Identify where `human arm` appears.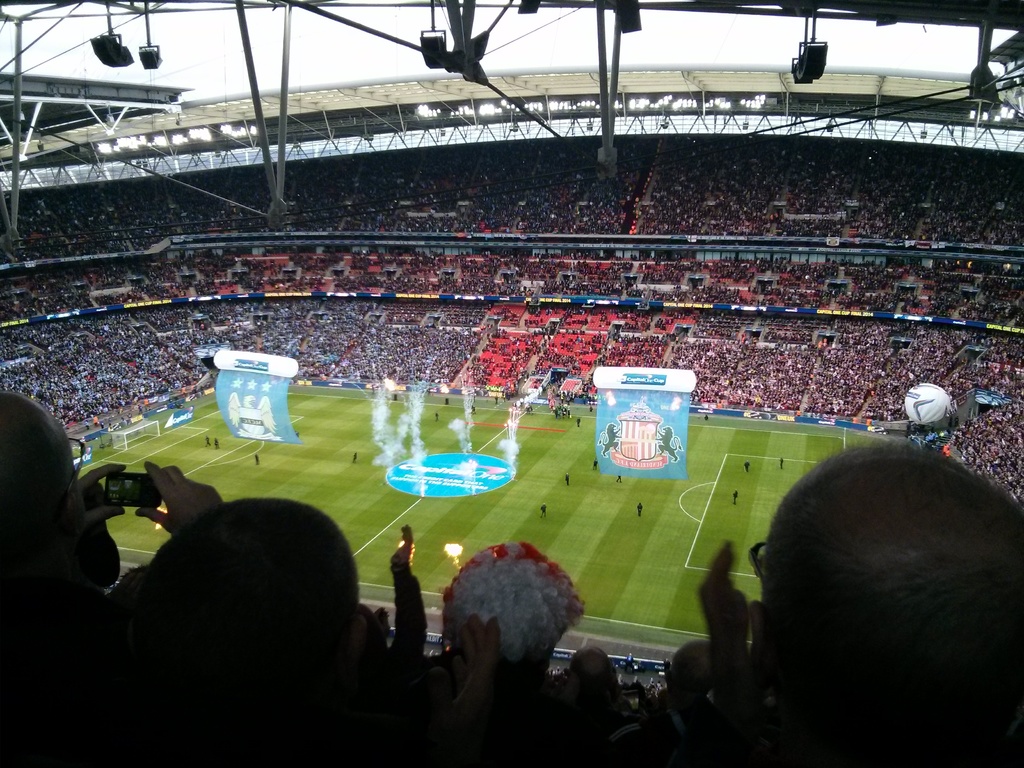
Appears at bbox=(65, 456, 144, 539).
